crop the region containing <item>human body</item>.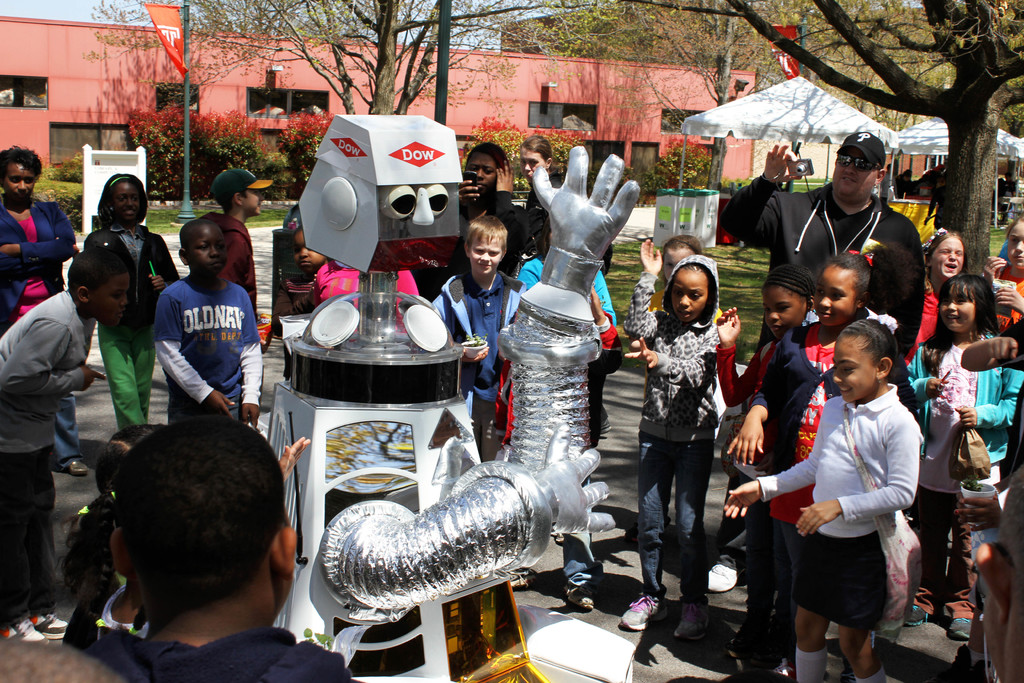
Crop region: BBox(985, 204, 1023, 333).
